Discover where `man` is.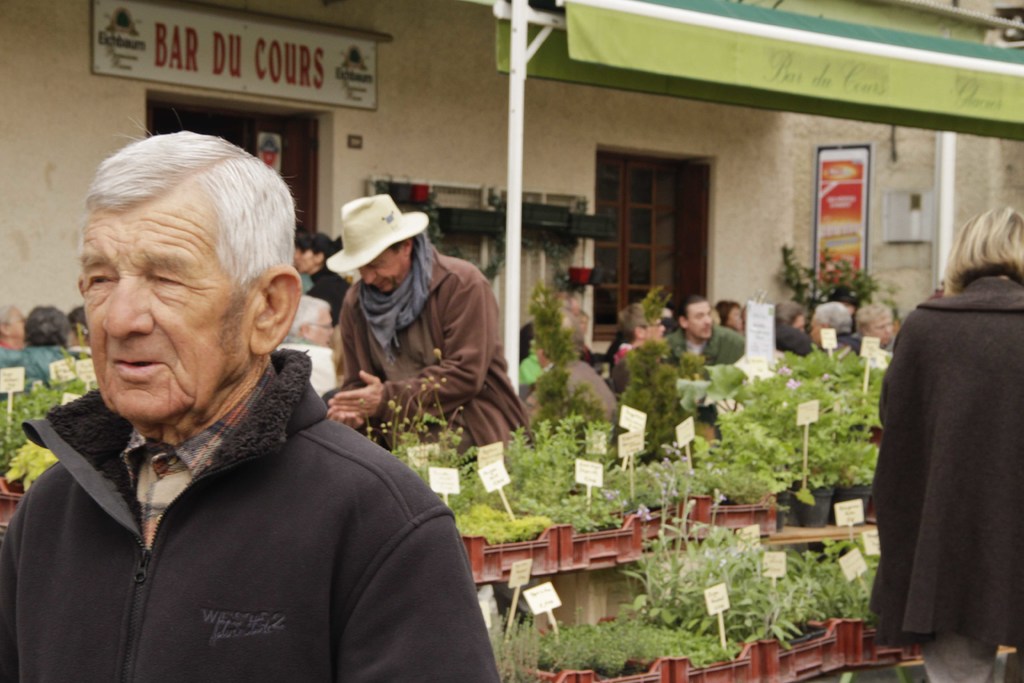
Discovered at 325:197:539:466.
